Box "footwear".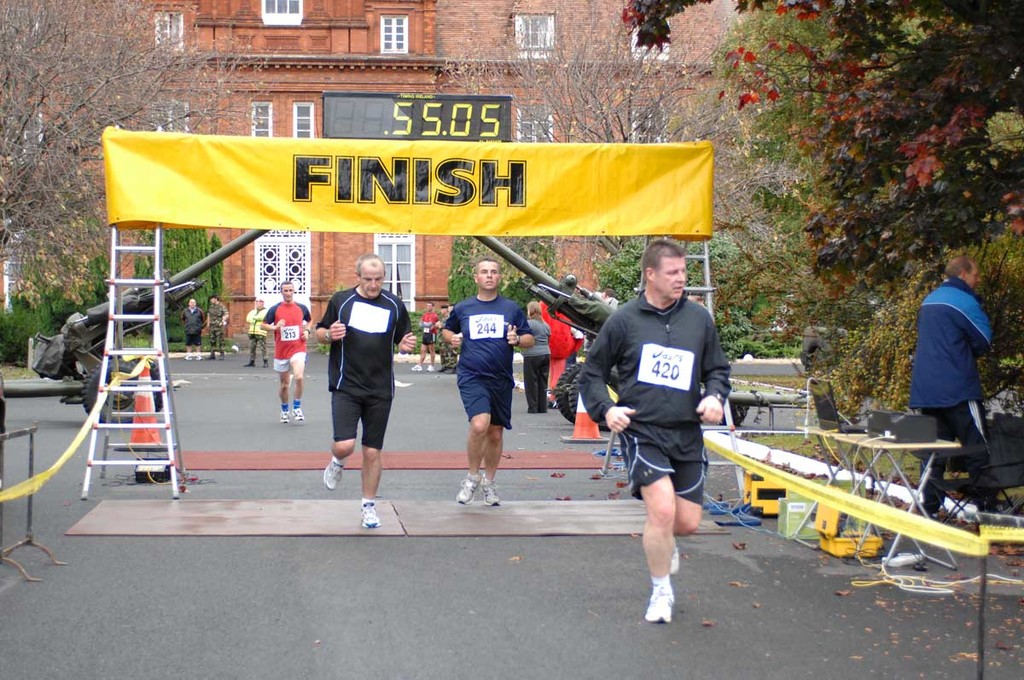
360 502 384 532.
